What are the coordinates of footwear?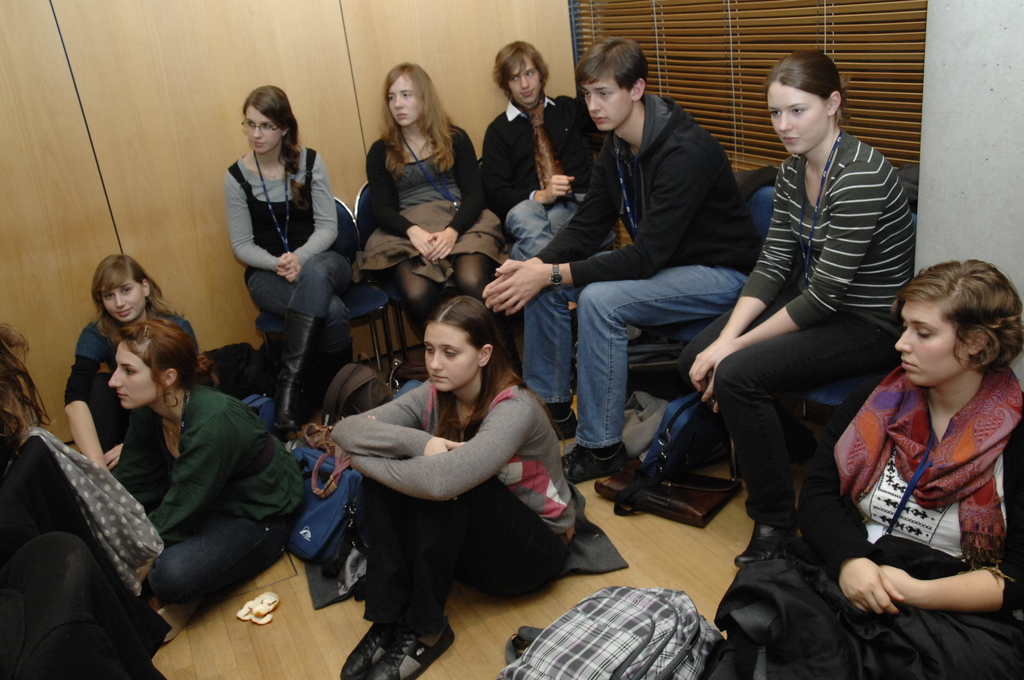
rect(360, 615, 465, 679).
